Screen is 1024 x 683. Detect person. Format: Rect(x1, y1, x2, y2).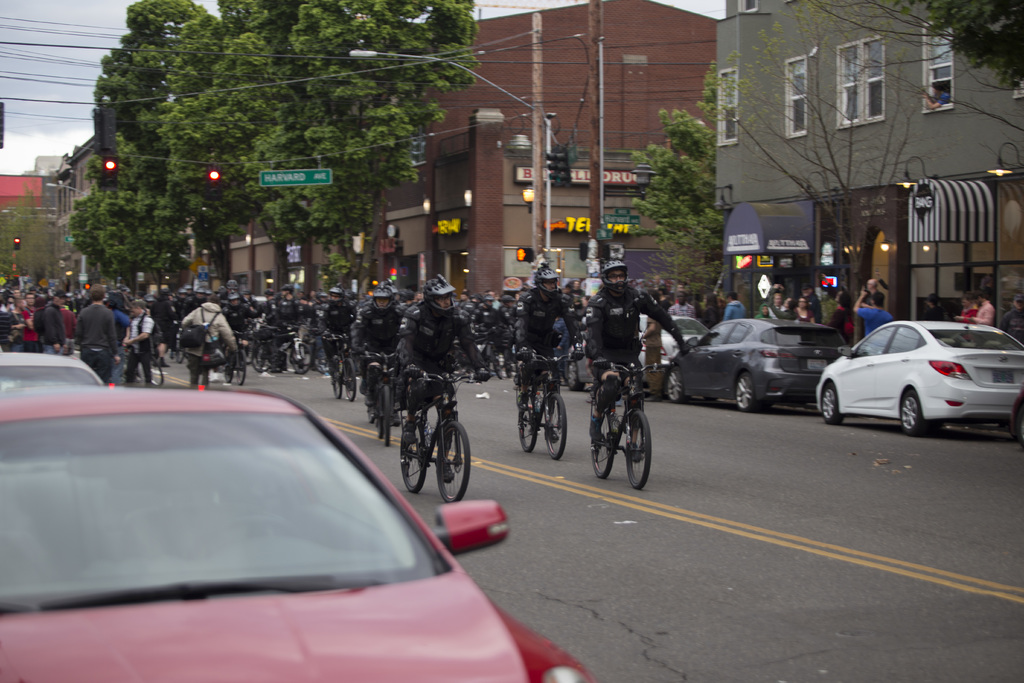
Rect(718, 292, 748, 320).
